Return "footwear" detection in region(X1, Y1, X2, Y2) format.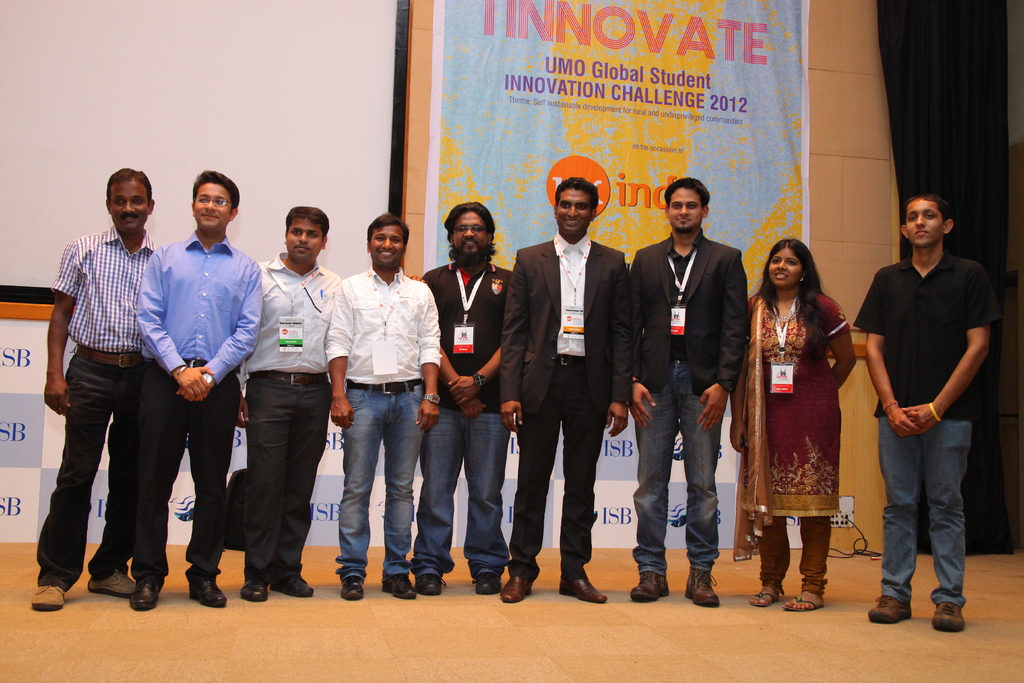
region(381, 578, 415, 598).
